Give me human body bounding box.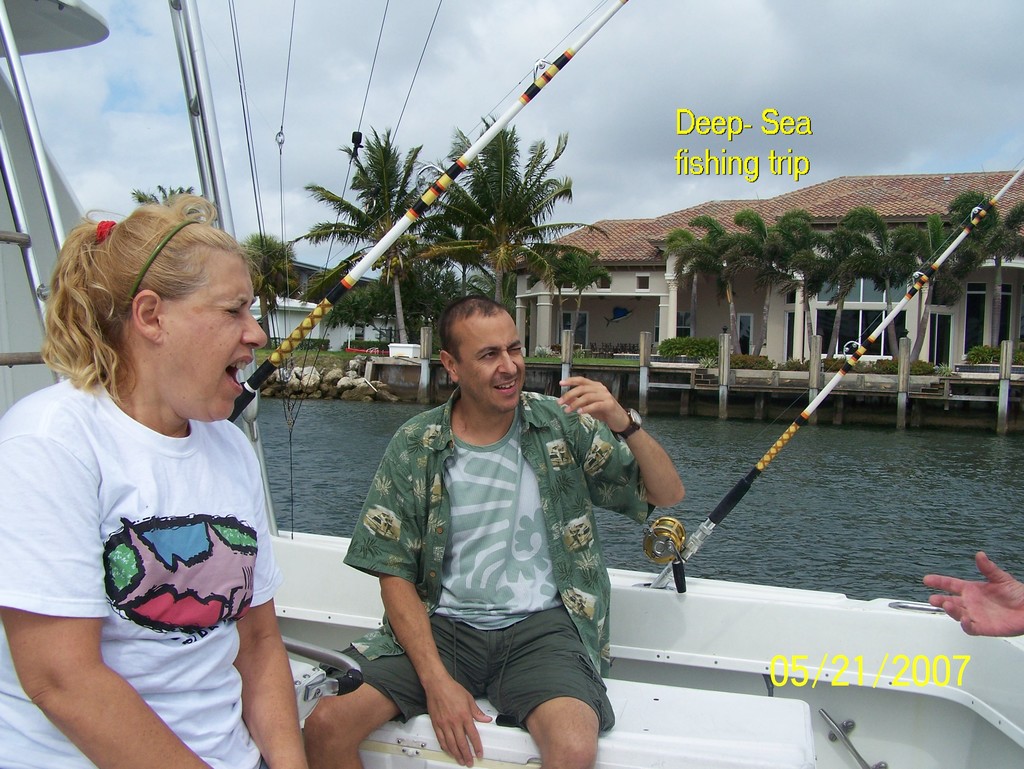
(x1=334, y1=301, x2=632, y2=763).
